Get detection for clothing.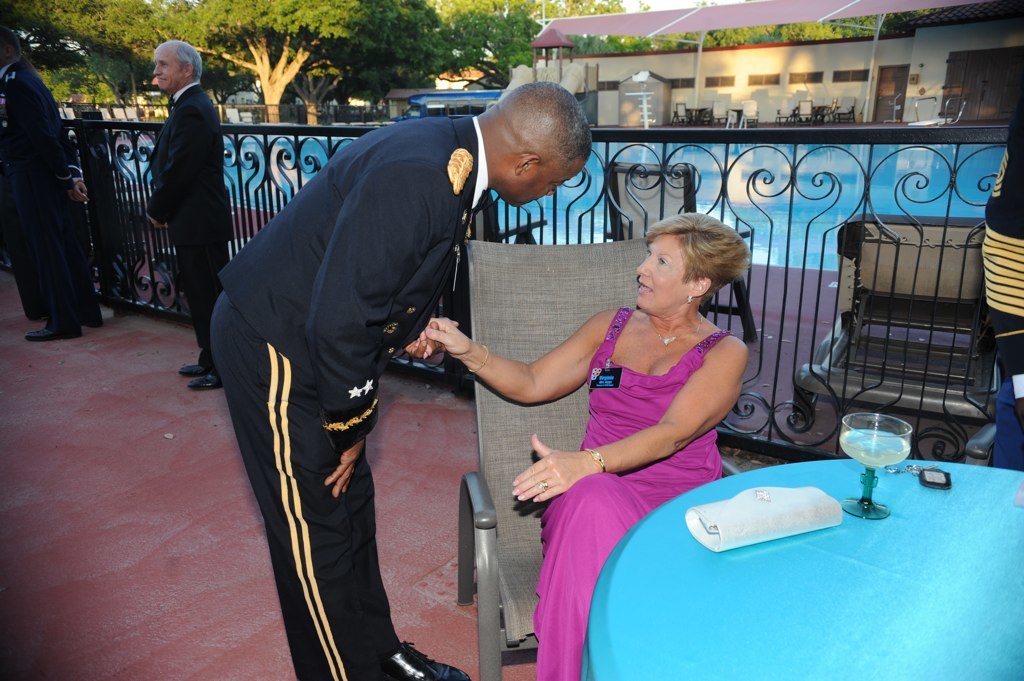
Detection: l=207, t=114, r=491, b=680.
